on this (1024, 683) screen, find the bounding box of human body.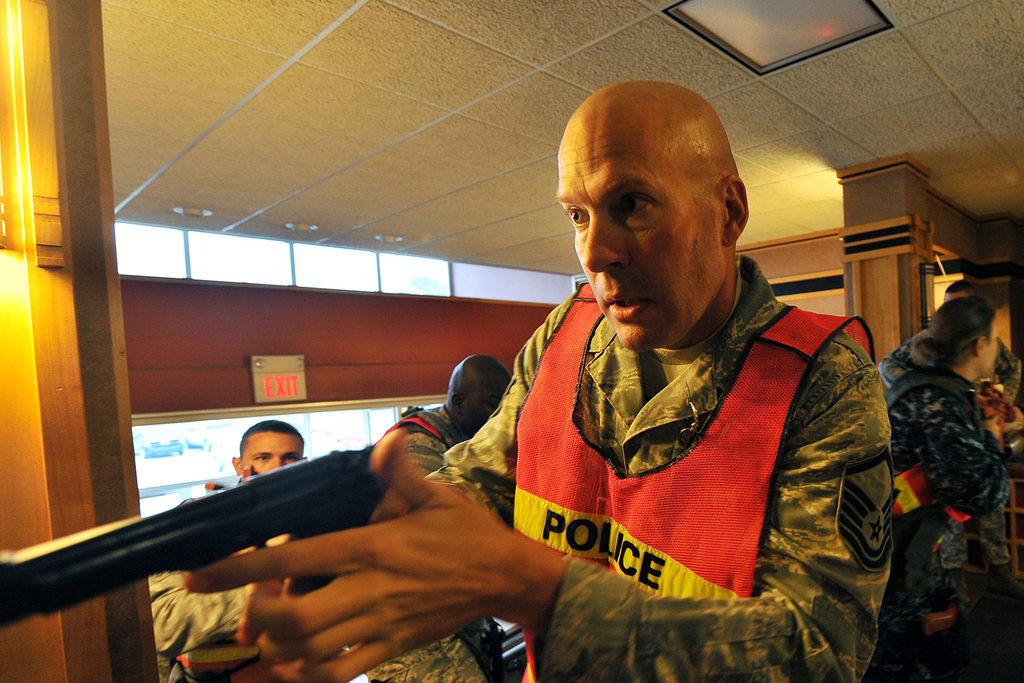
Bounding box: select_region(150, 424, 311, 682).
